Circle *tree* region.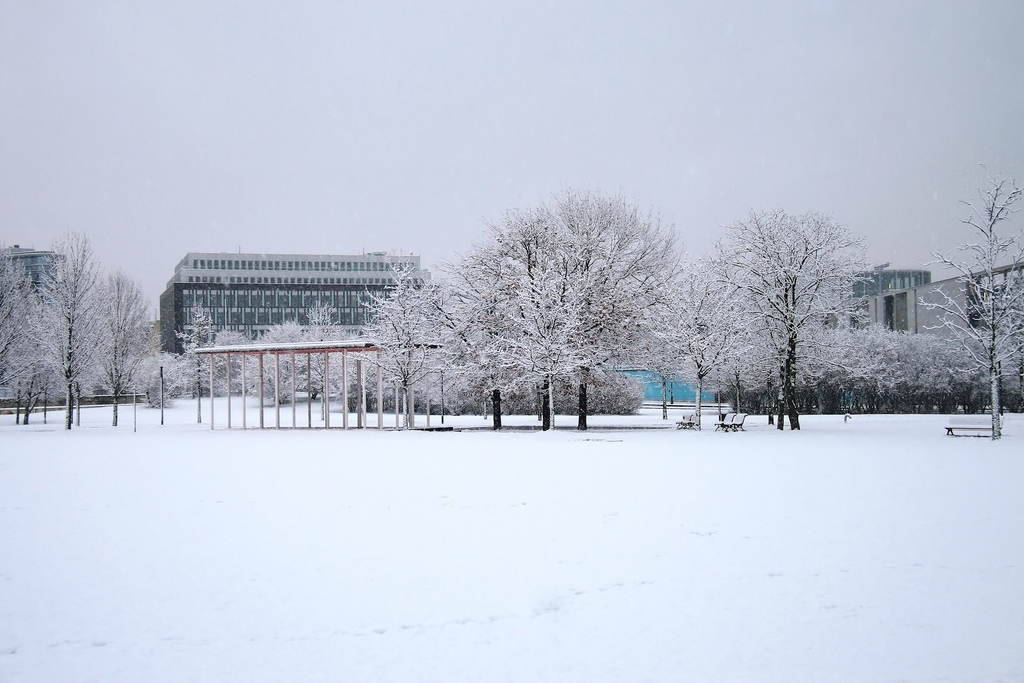
Region: 711 204 877 436.
